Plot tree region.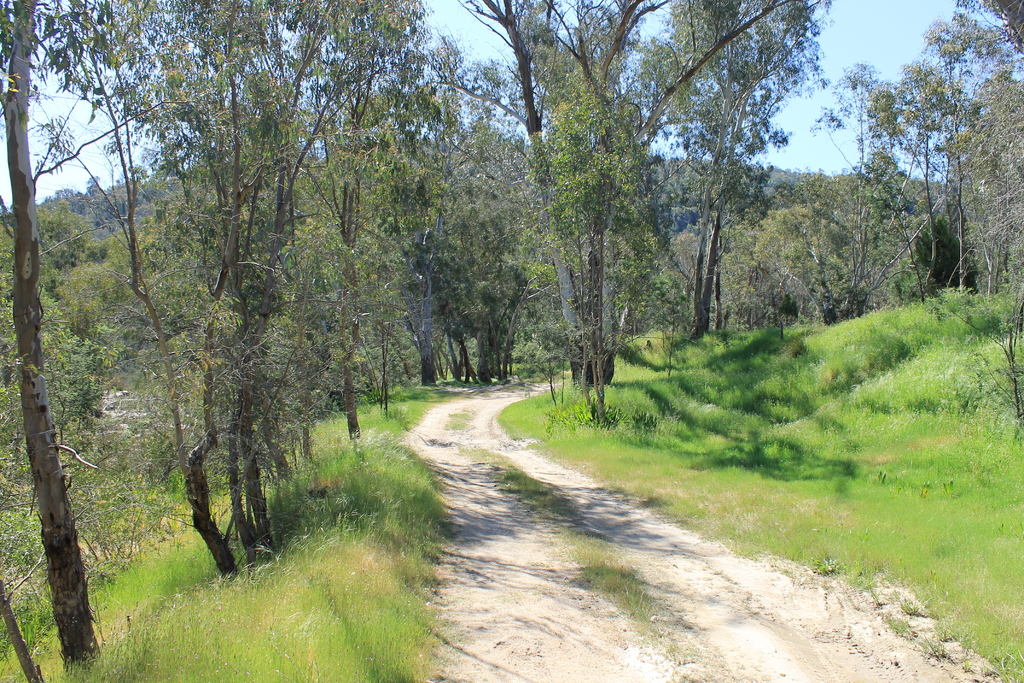
Plotted at 693,0,838,335.
